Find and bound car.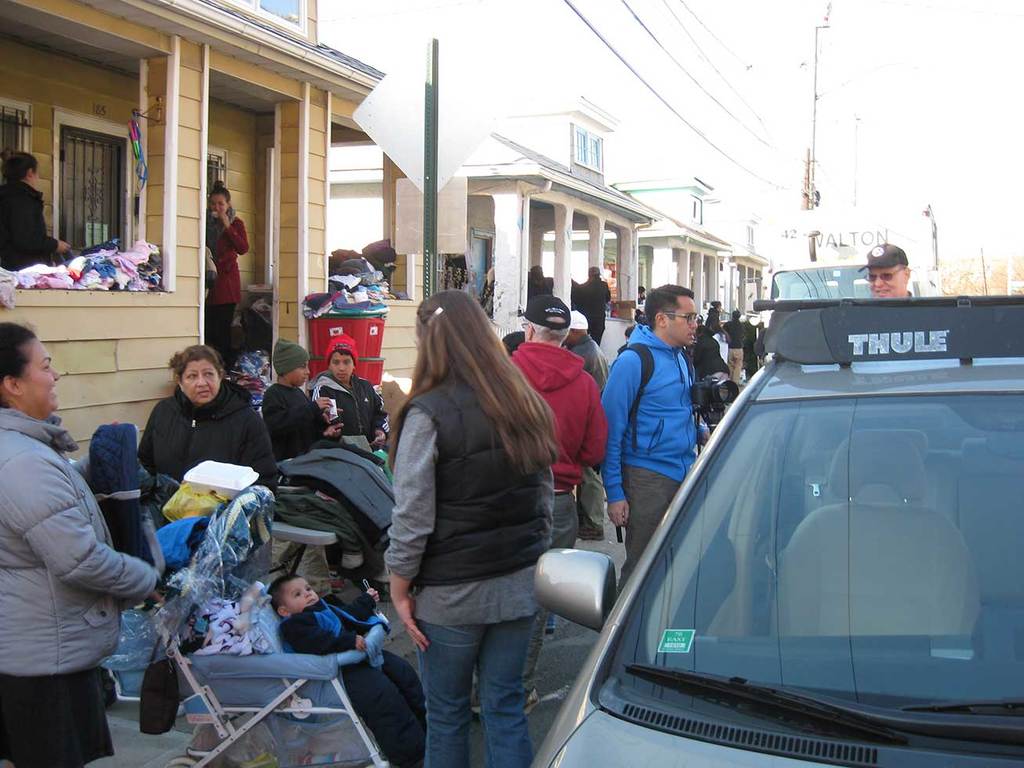
Bound: l=572, t=301, r=1011, b=767.
